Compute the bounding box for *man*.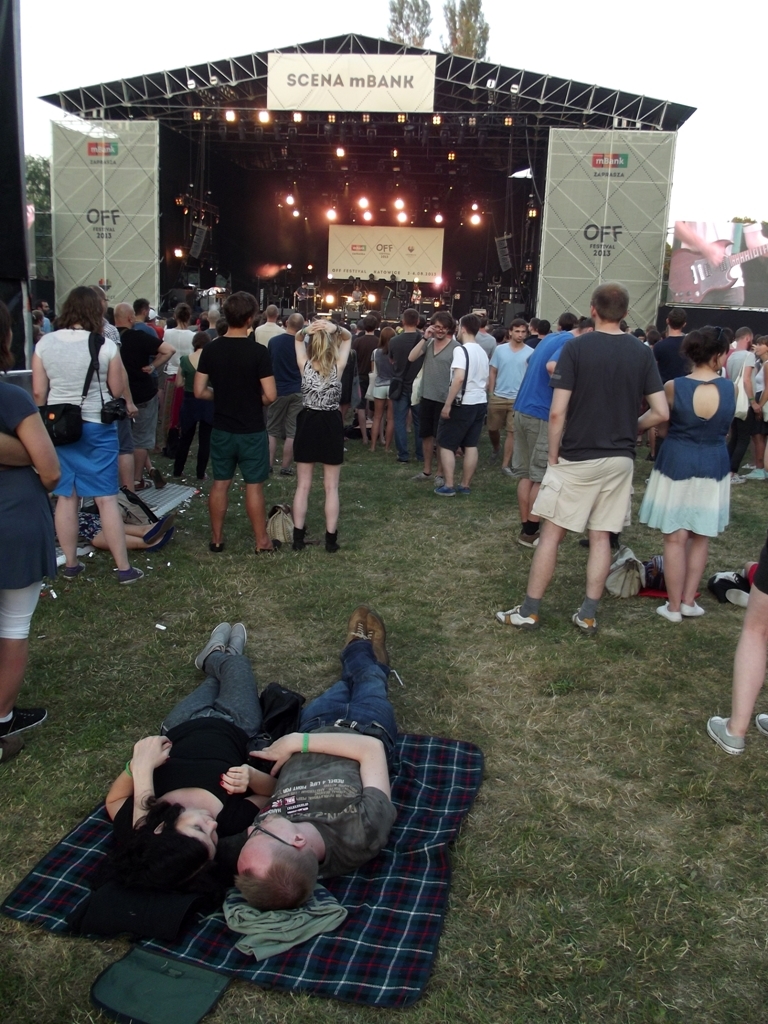
crop(727, 324, 756, 484).
